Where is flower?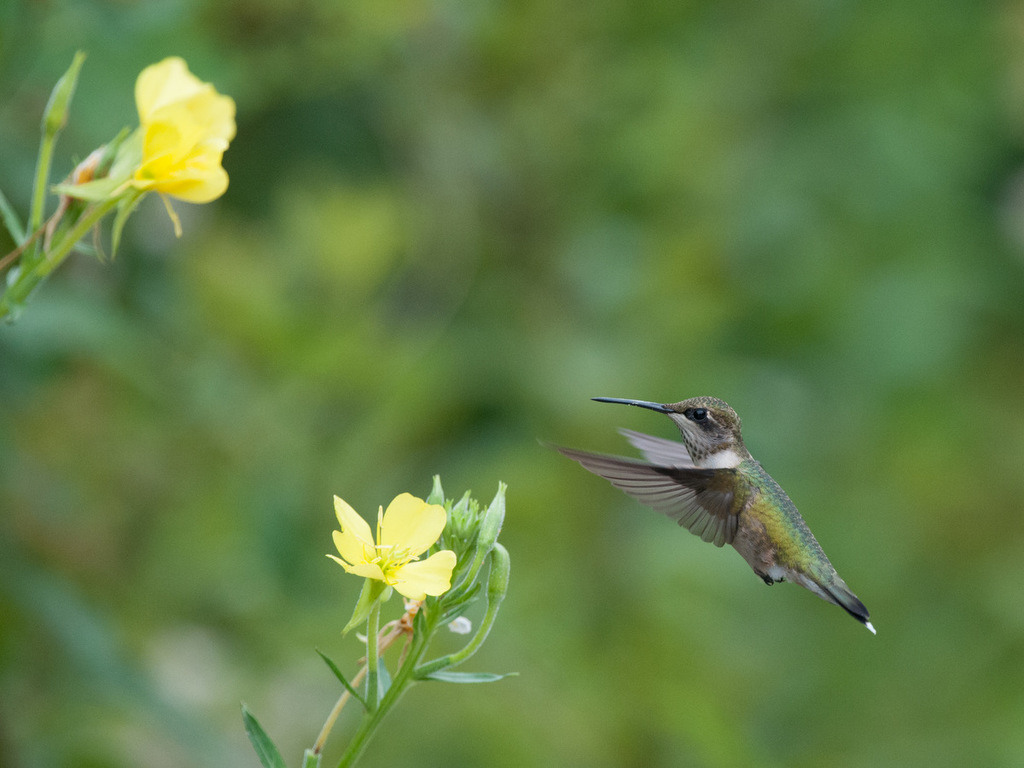
[133,61,240,212].
